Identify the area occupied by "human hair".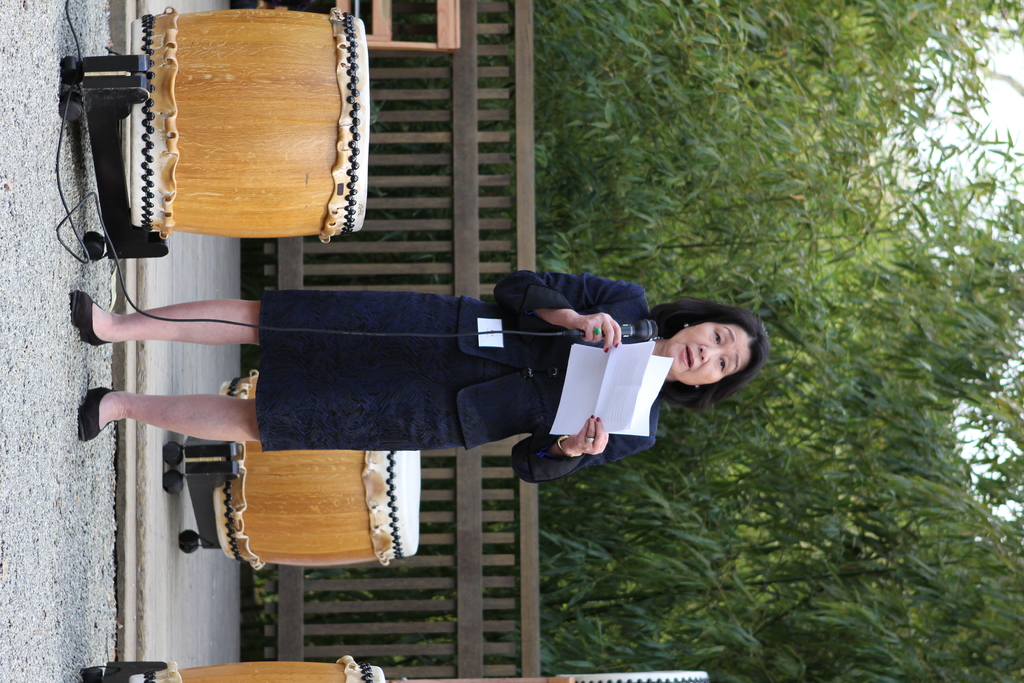
Area: rect(662, 295, 764, 386).
